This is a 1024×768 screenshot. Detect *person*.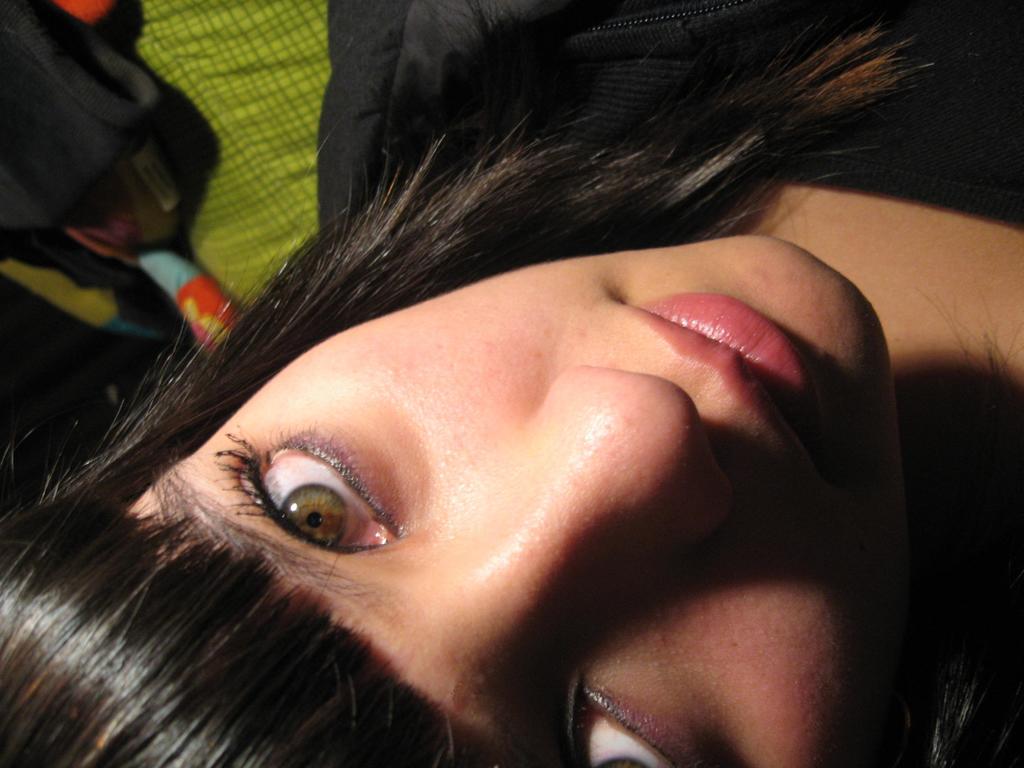
crop(0, 1, 1023, 767).
